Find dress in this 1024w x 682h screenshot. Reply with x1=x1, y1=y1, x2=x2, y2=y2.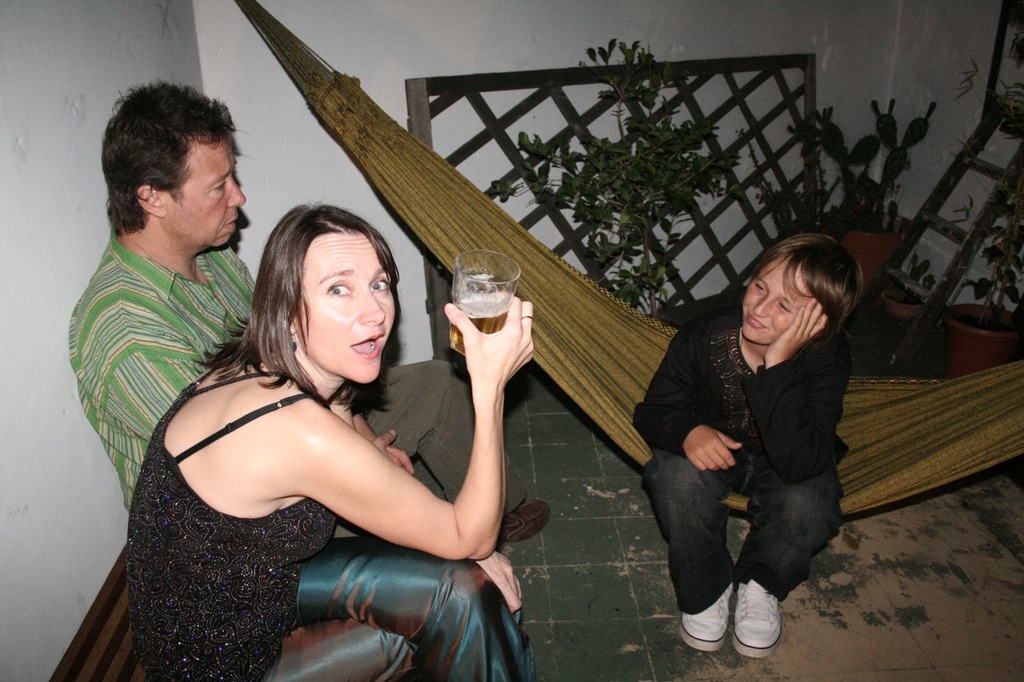
x1=50, y1=369, x2=334, y2=681.
